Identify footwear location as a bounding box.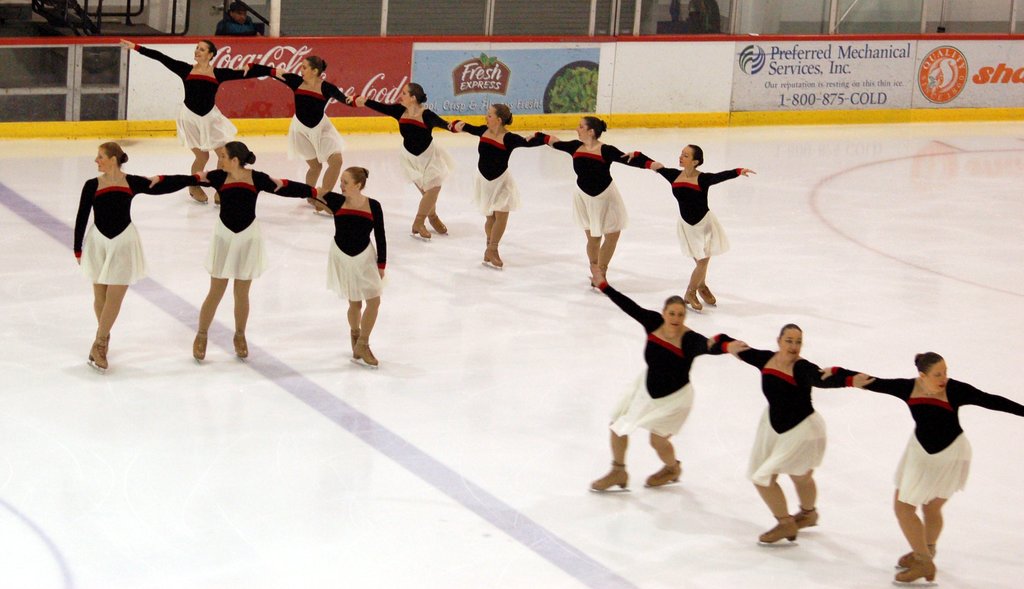
bbox(696, 284, 719, 307).
